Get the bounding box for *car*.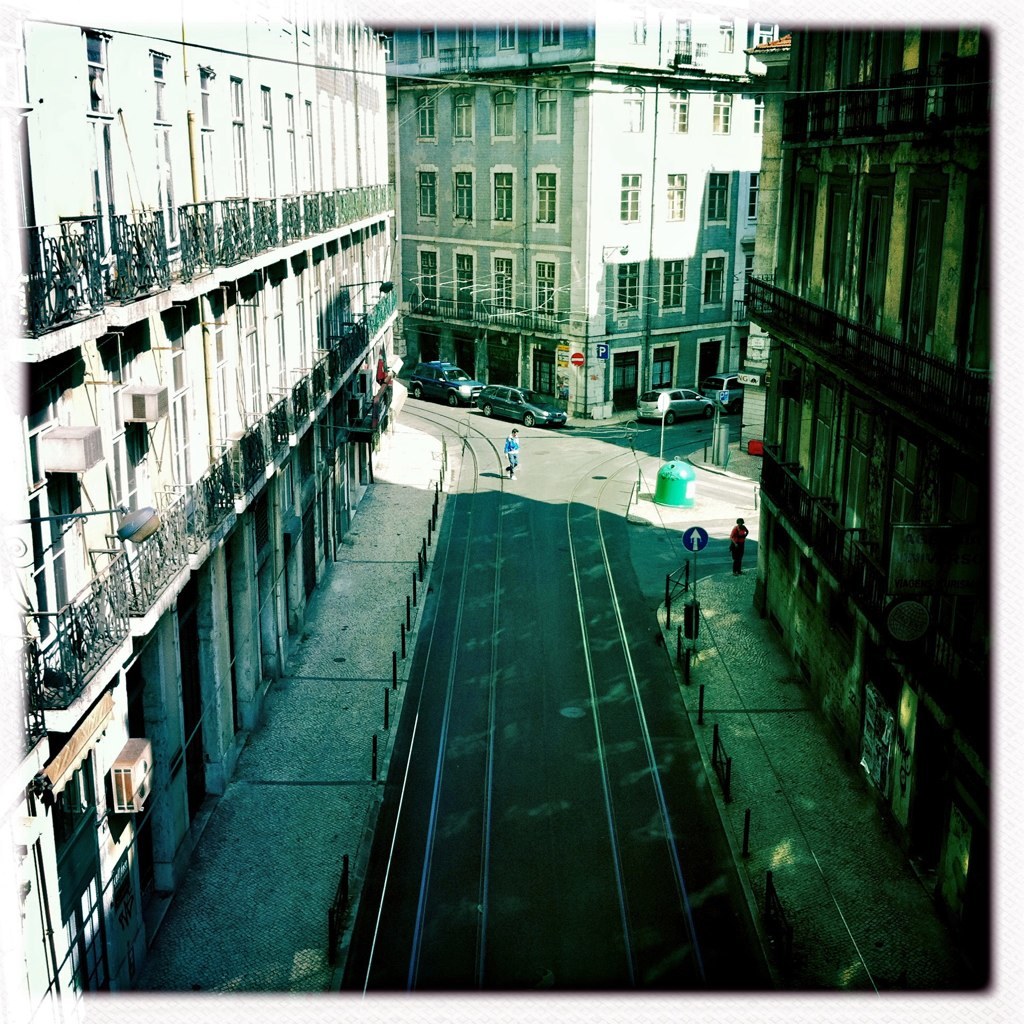
Rect(706, 369, 744, 403).
